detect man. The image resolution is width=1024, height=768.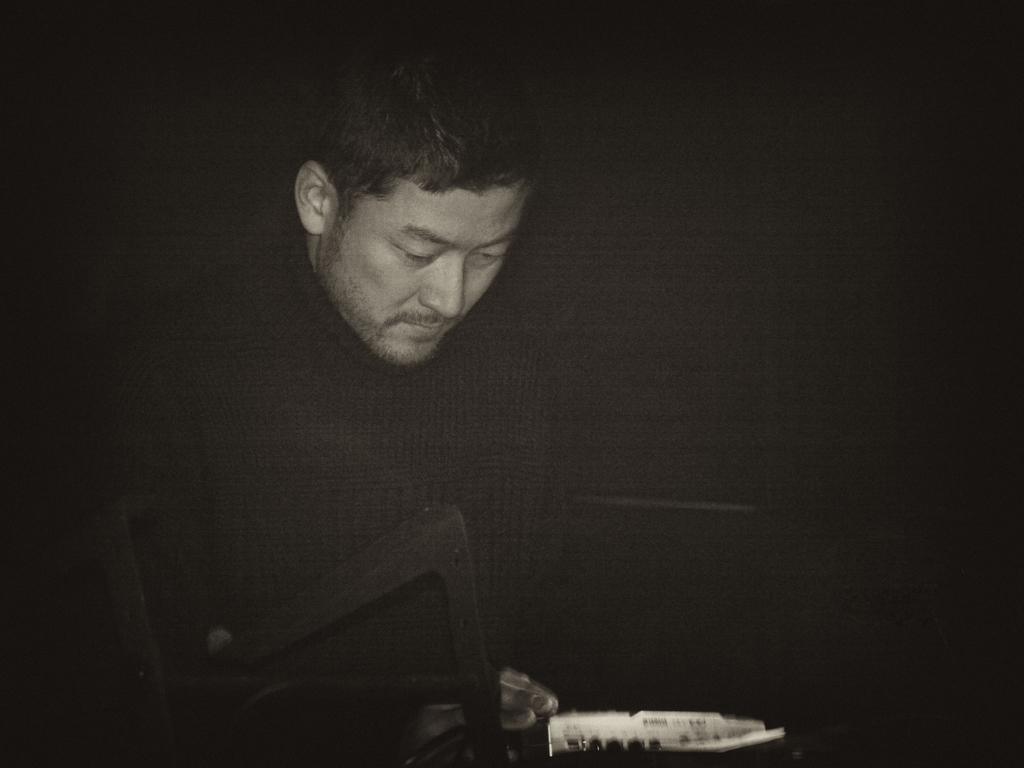
<bbox>93, 40, 655, 751</bbox>.
